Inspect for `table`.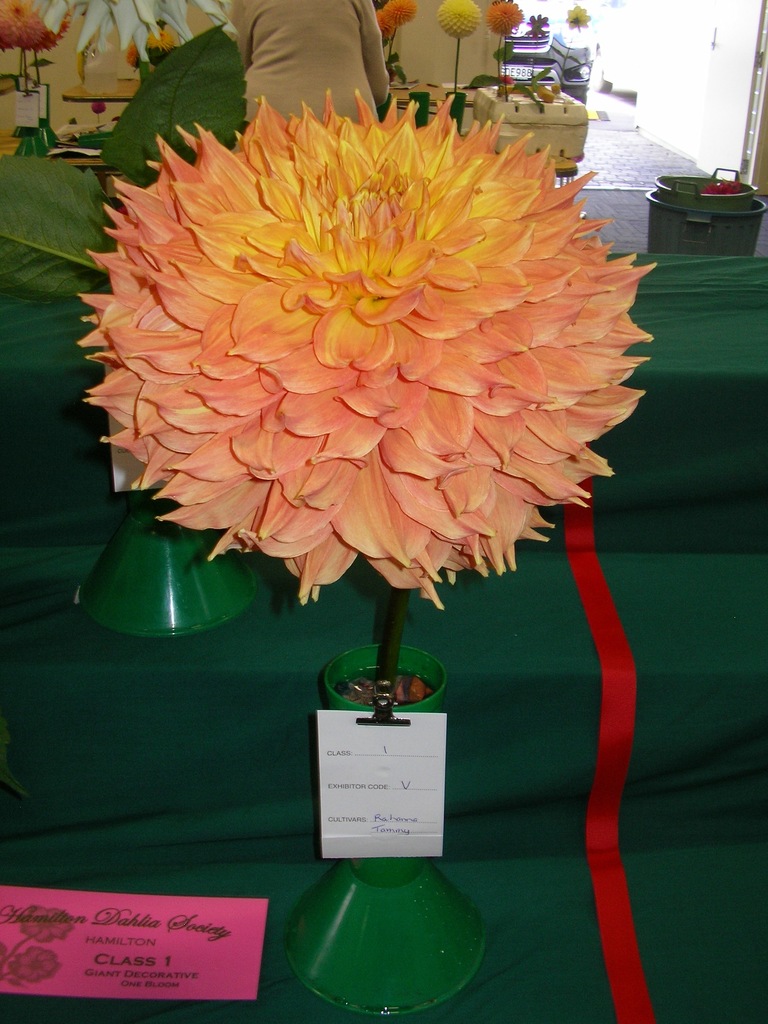
Inspection: (0, 79, 21, 96).
